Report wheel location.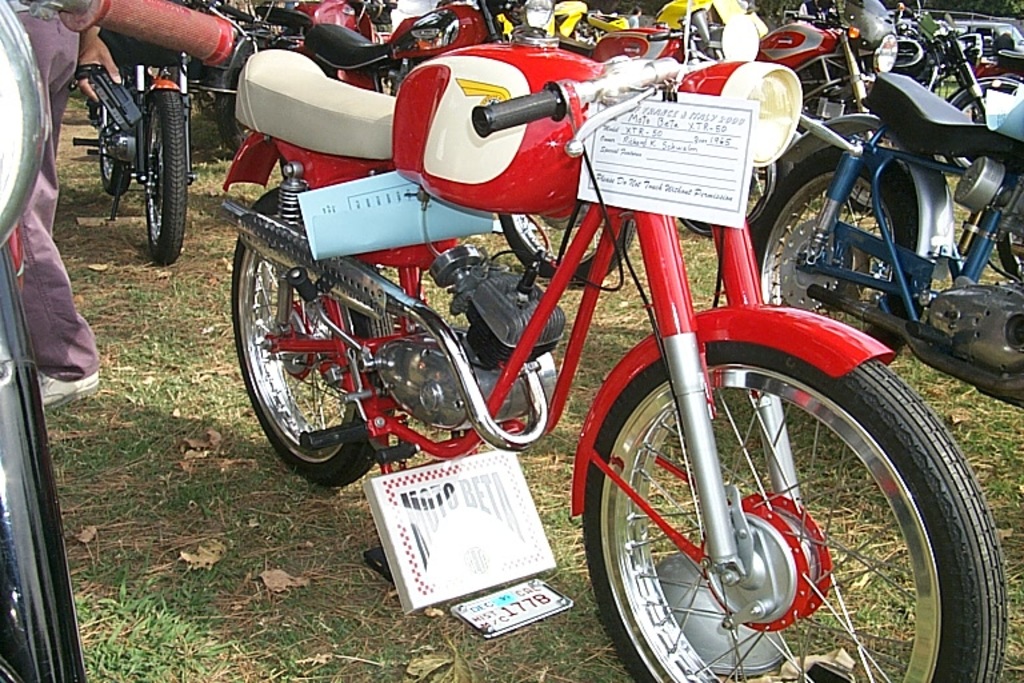
Report: [left=95, top=104, right=137, bottom=197].
